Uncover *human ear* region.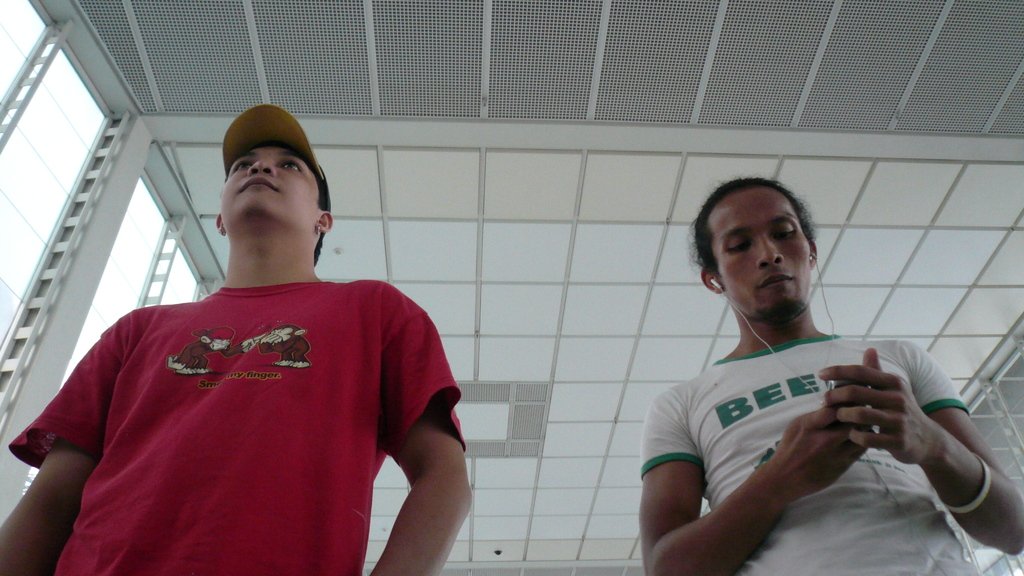
Uncovered: x1=317 y1=213 x2=332 y2=229.
